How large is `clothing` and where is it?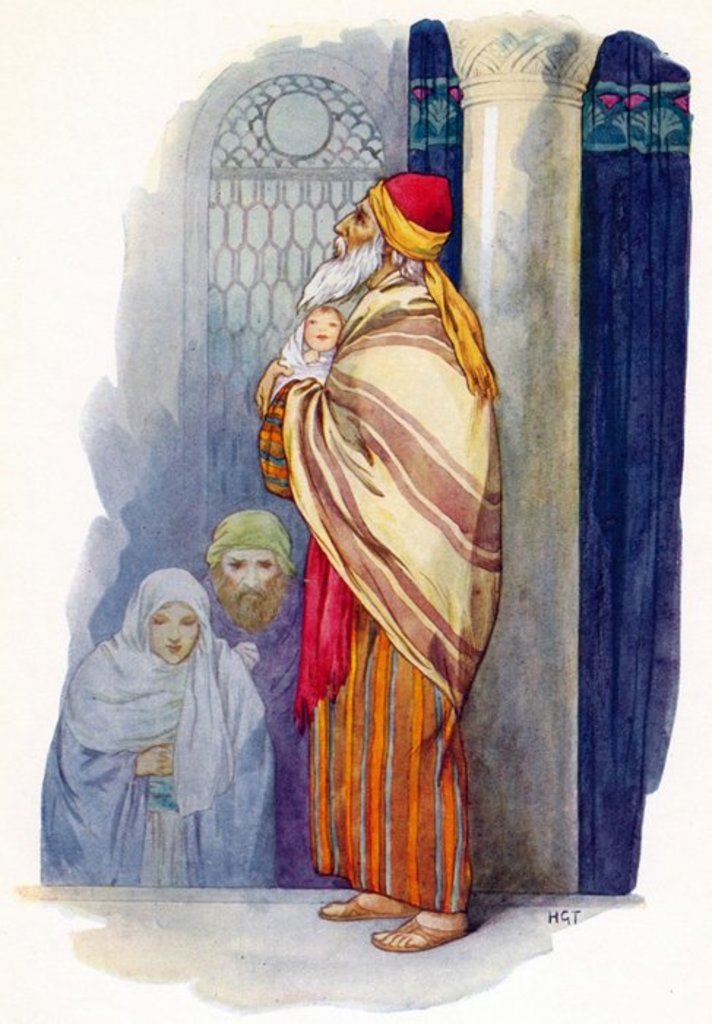
Bounding box: rect(38, 566, 276, 886).
